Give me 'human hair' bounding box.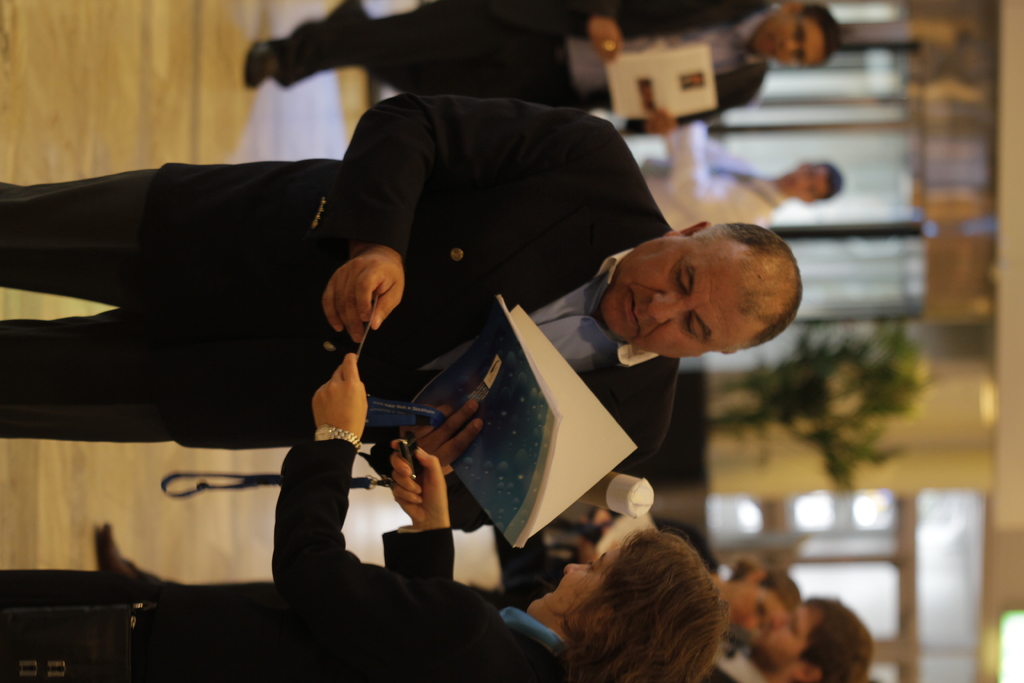
[x1=697, y1=224, x2=802, y2=352].
